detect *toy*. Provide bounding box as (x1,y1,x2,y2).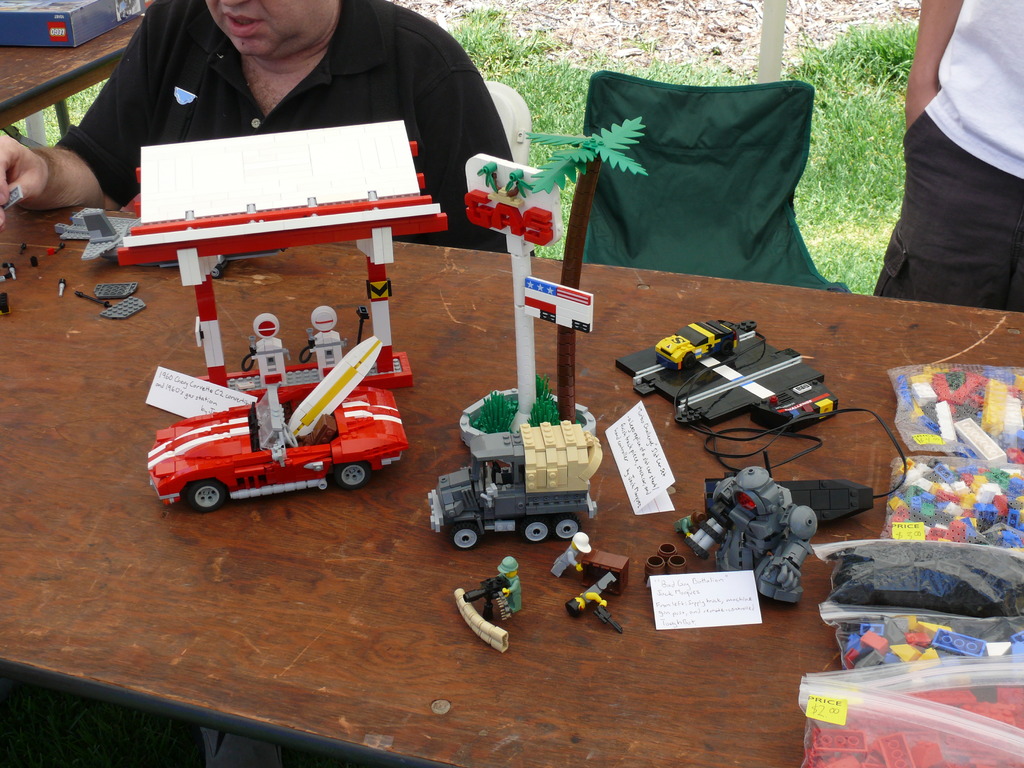
(1,185,28,210).
